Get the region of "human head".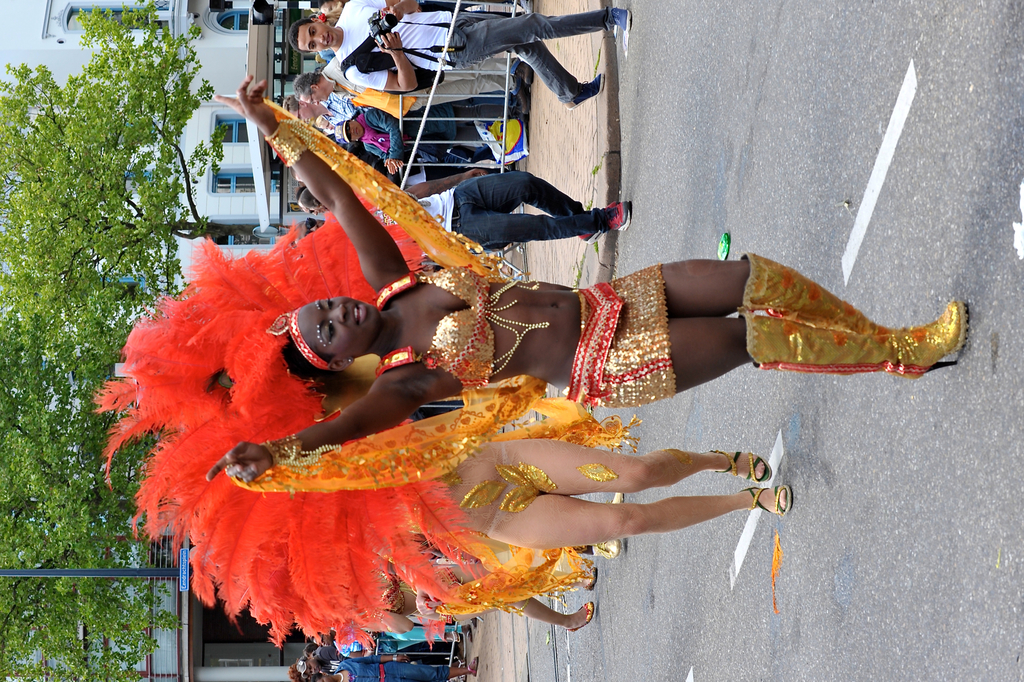
<bbox>292, 71, 330, 106</bbox>.
